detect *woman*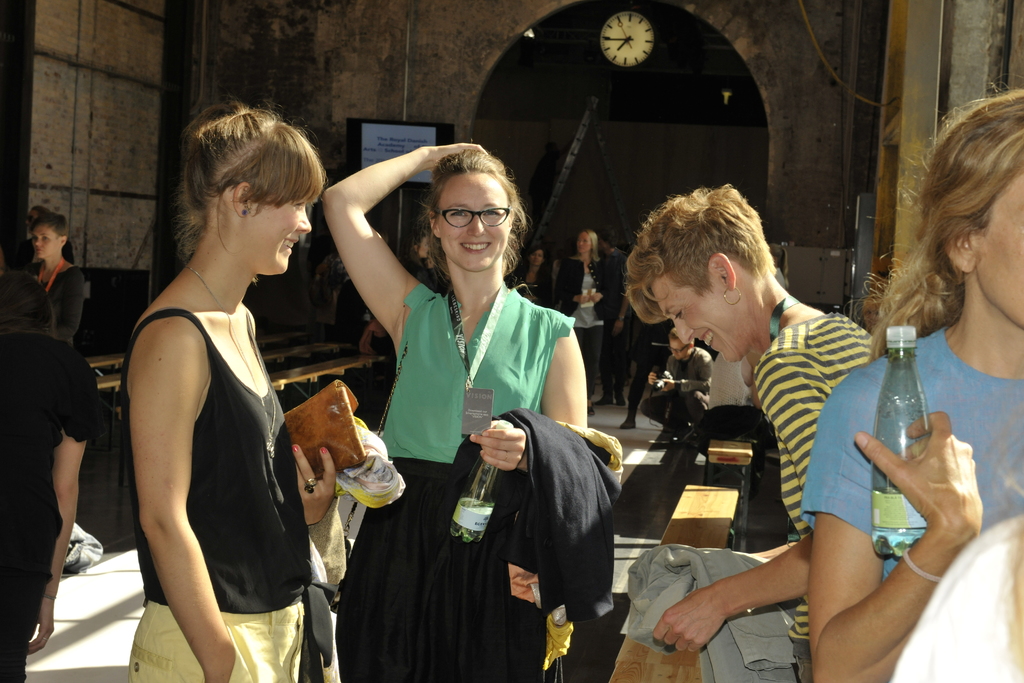
19,216,100,648
